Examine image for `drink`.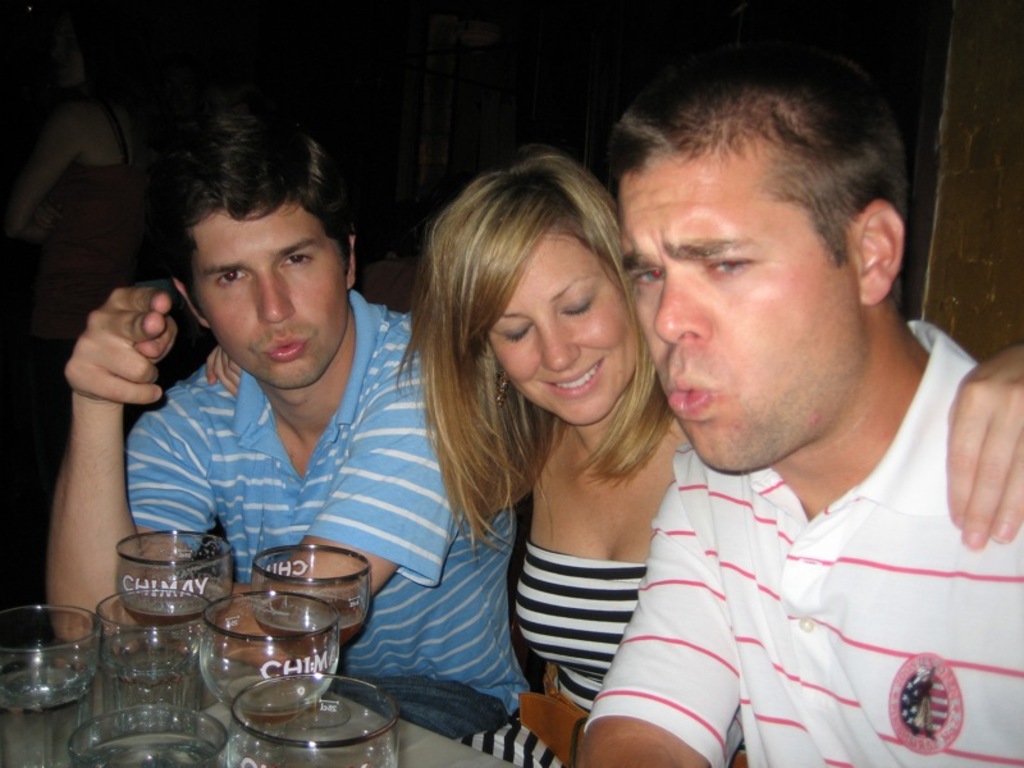
Examination result: <region>207, 588, 346, 712</region>.
